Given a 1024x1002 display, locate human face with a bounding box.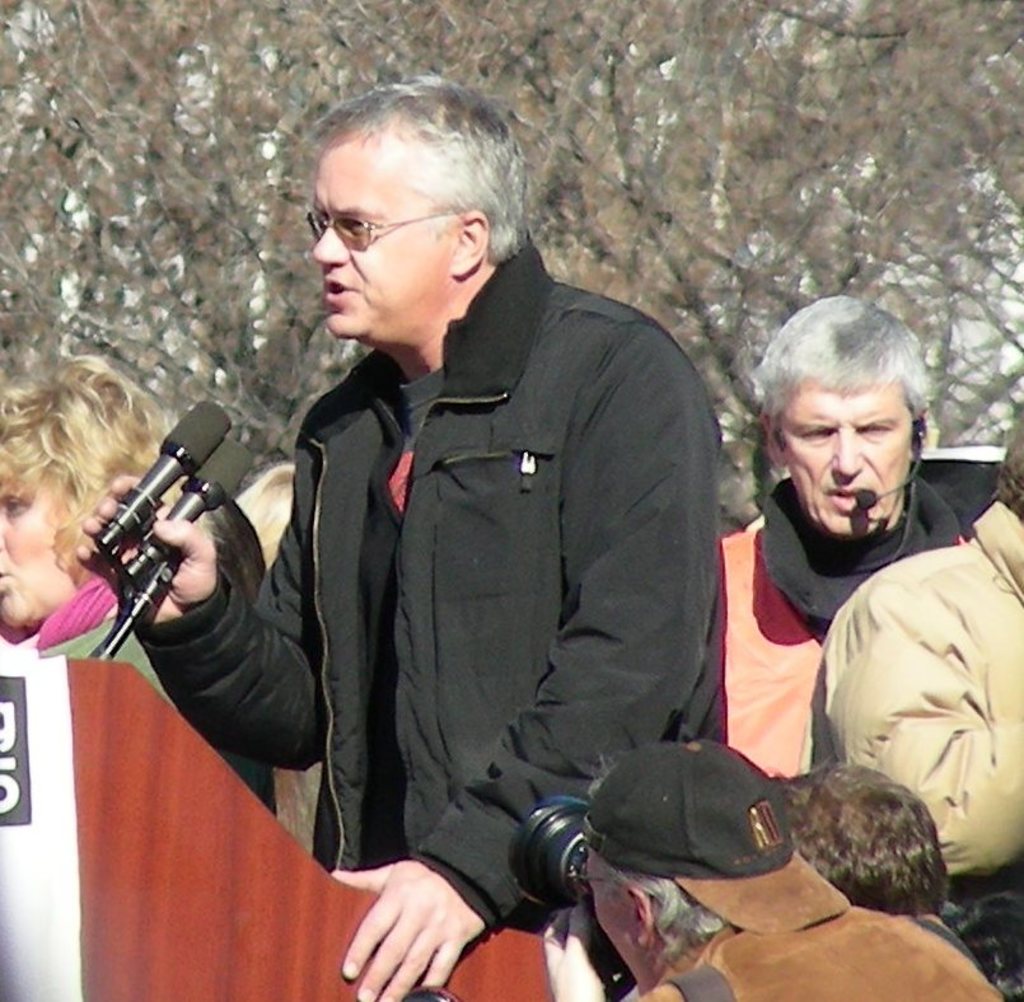
Located: 313, 126, 458, 350.
